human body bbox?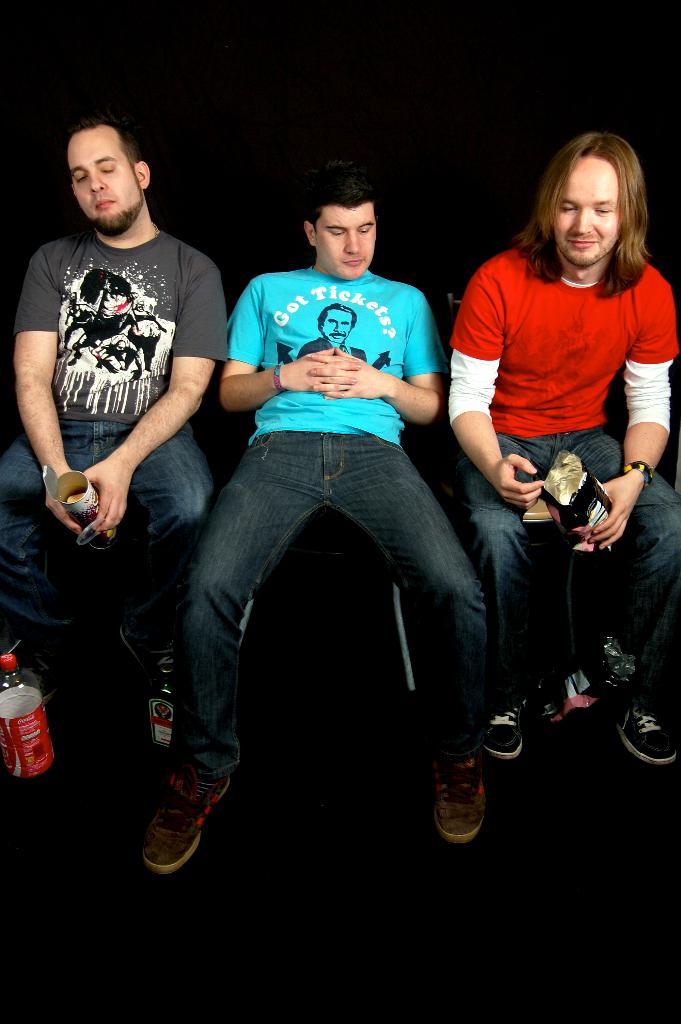
0/101/211/818
